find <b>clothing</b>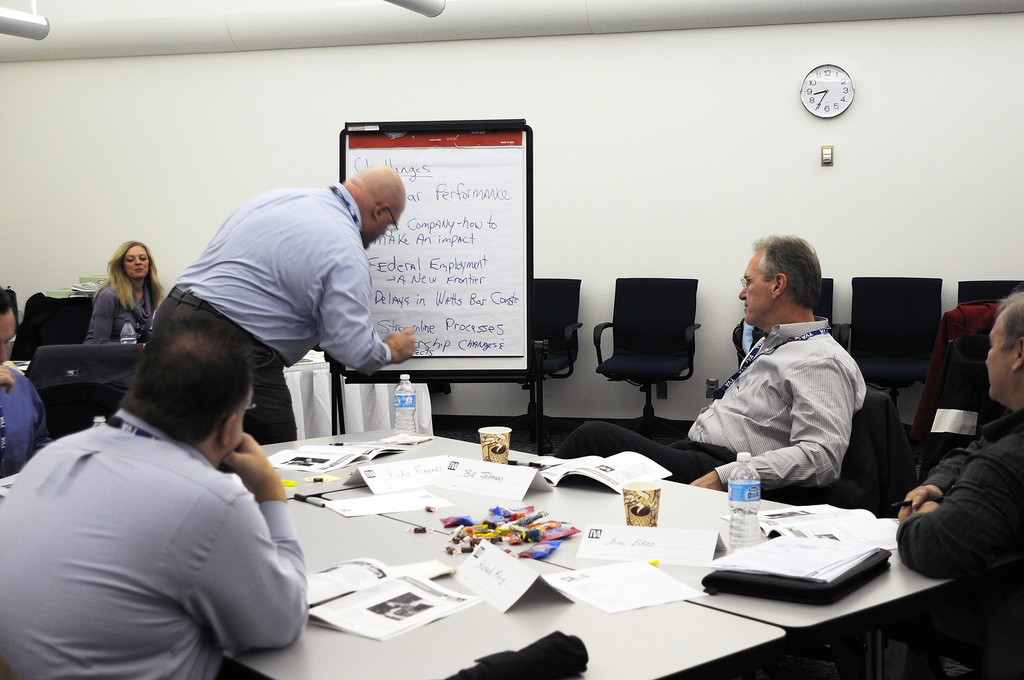
bbox(0, 368, 52, 482)
